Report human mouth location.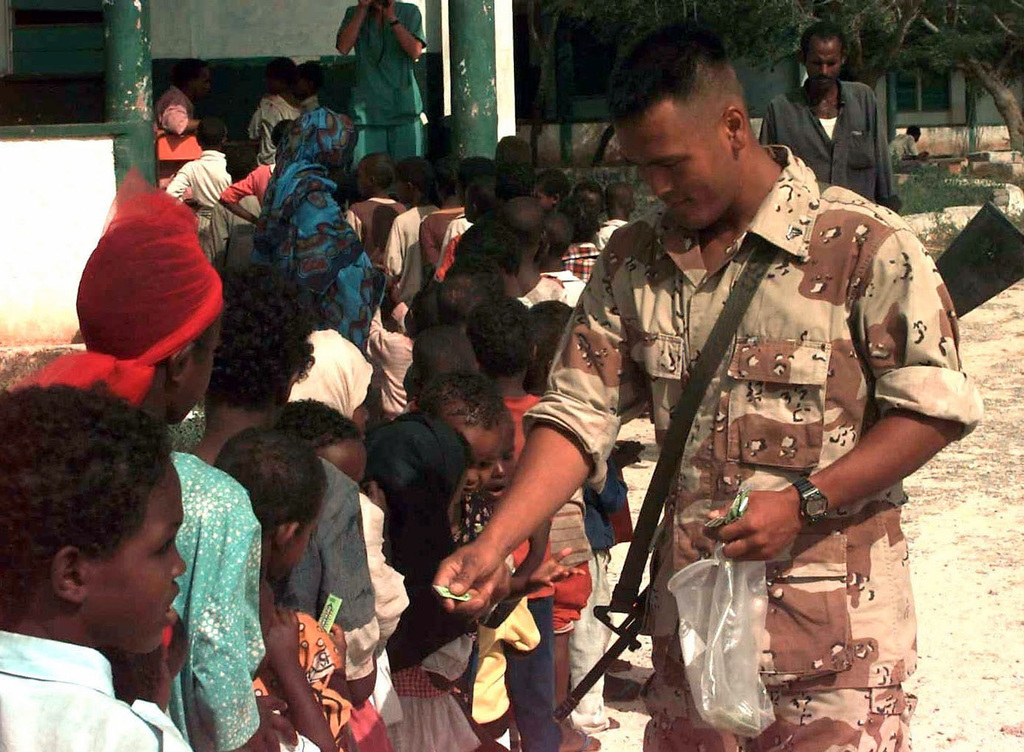
Report: (left=667, top=197, right=694, bottom=214).
